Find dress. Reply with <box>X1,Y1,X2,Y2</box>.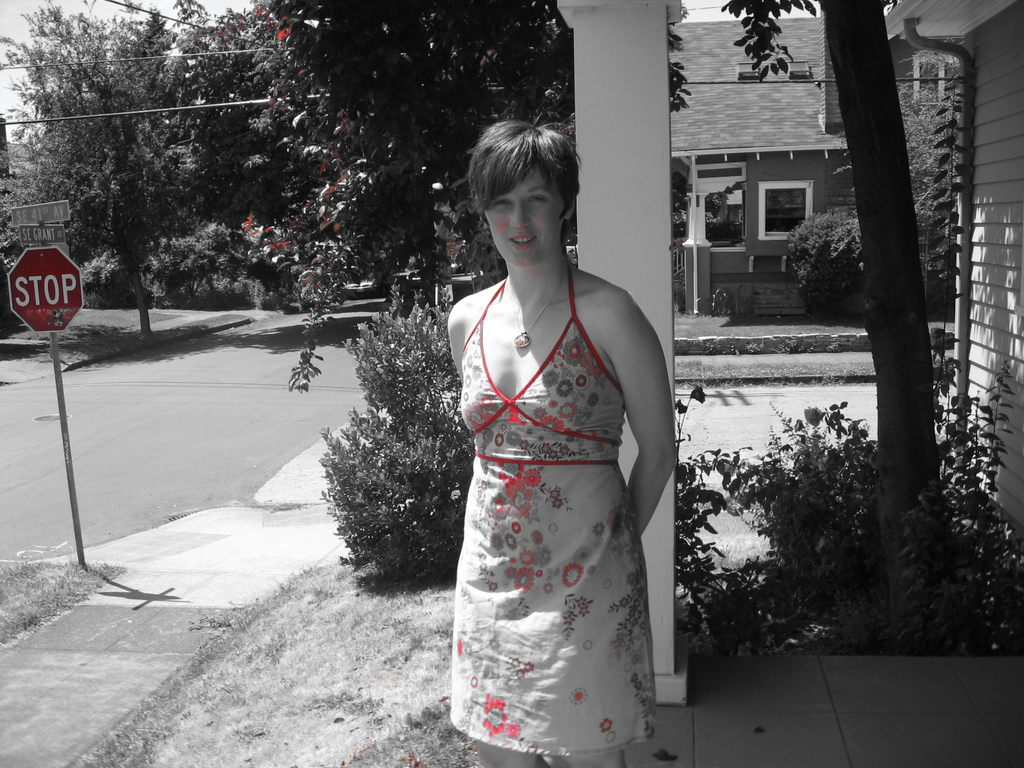
<box>451,266,657,758</box>.
